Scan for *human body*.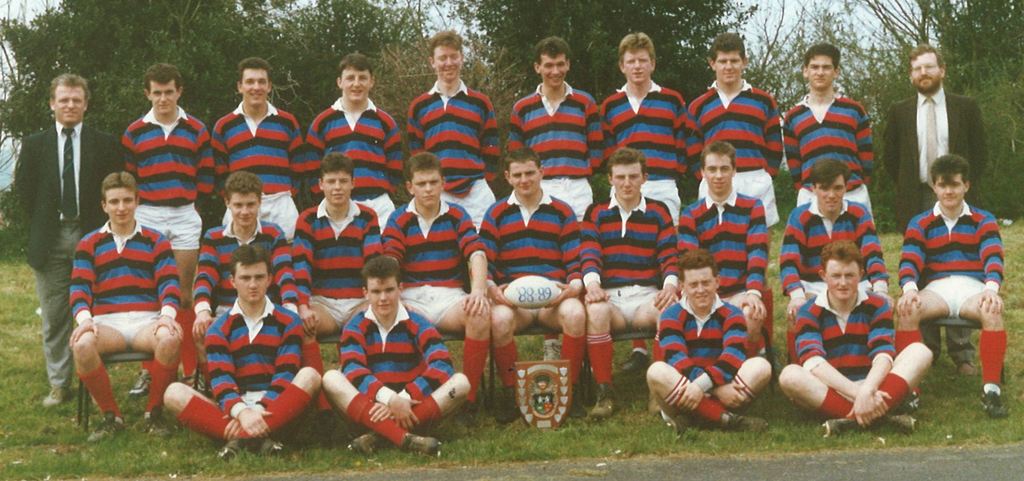
Scan result: 886/146/1011/410.
